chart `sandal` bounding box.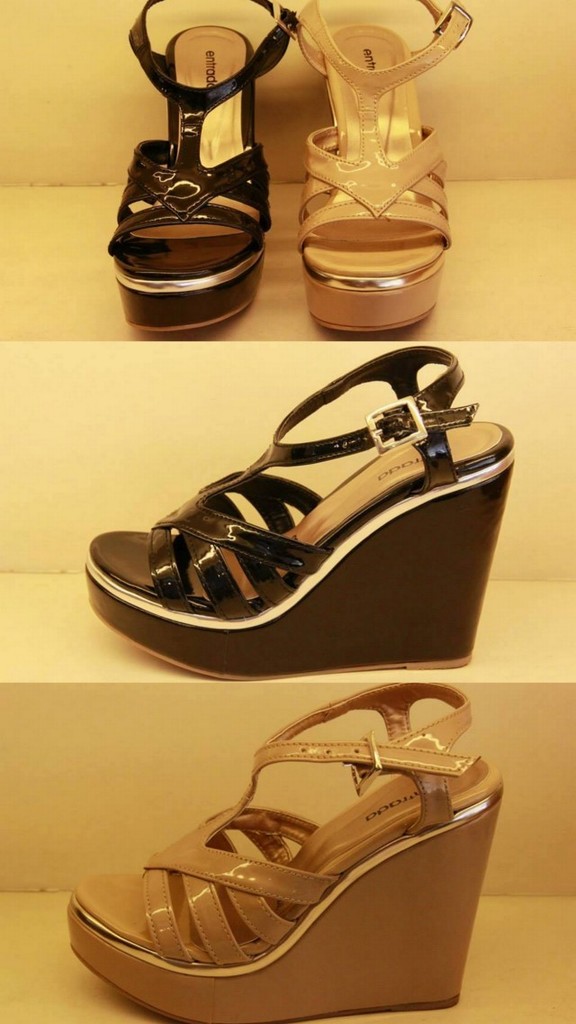
Charted: [left=282, top=0, right=472, bottom=328].
